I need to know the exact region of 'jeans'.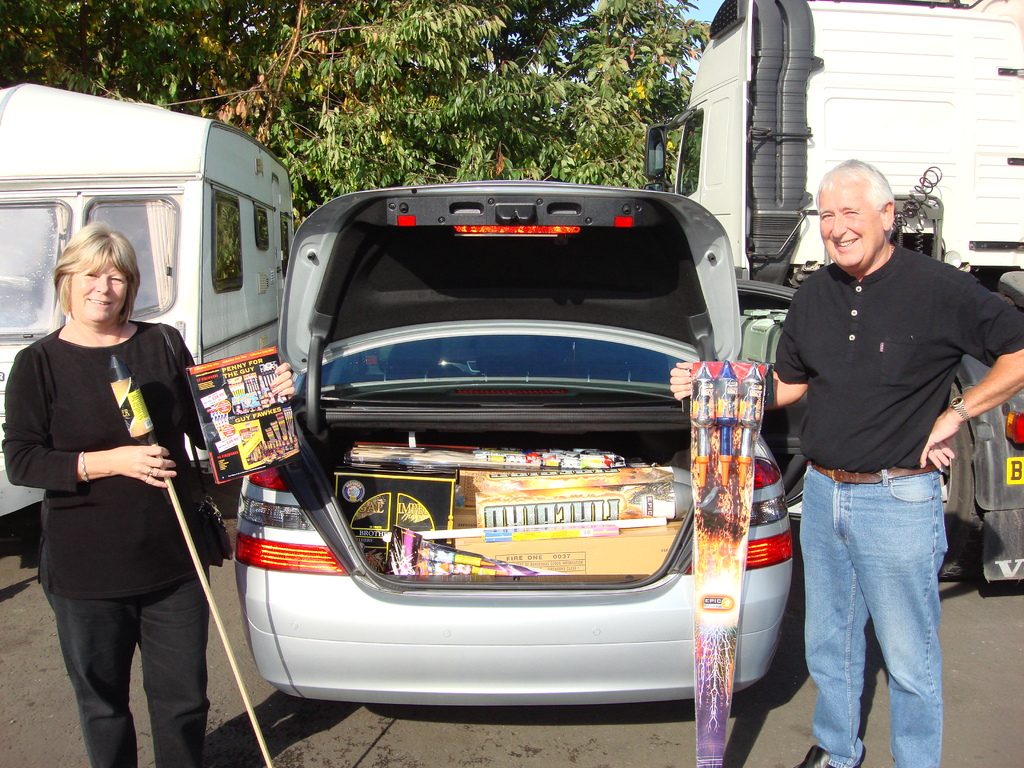
Region: box(807, 470, 956, 767).
